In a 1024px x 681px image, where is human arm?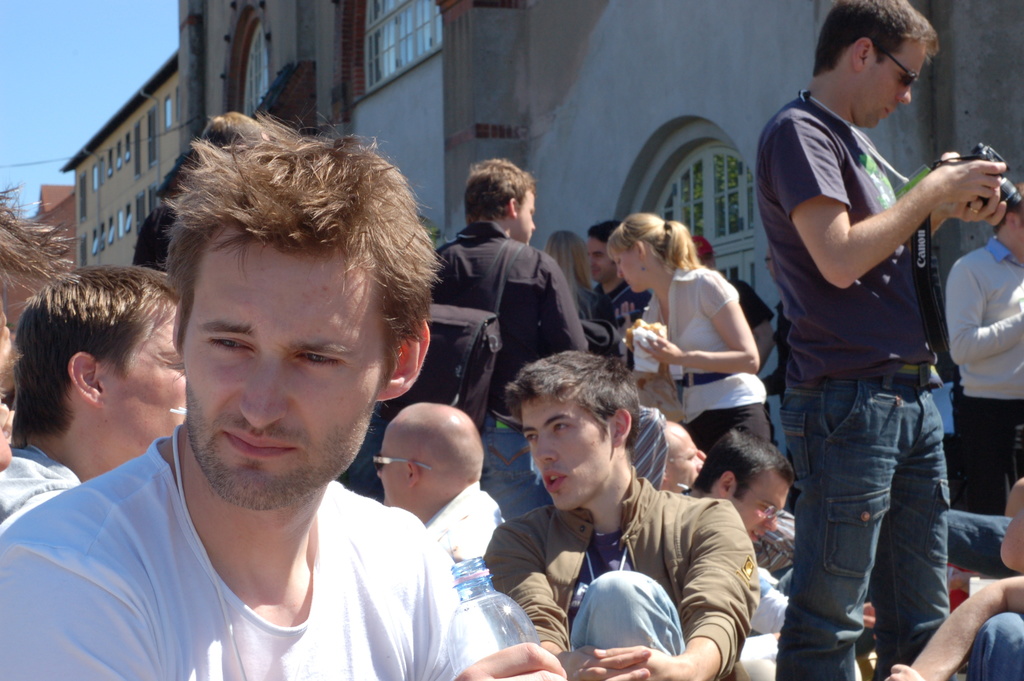
<bbox>478, 541, 642, 680</bbox>.
